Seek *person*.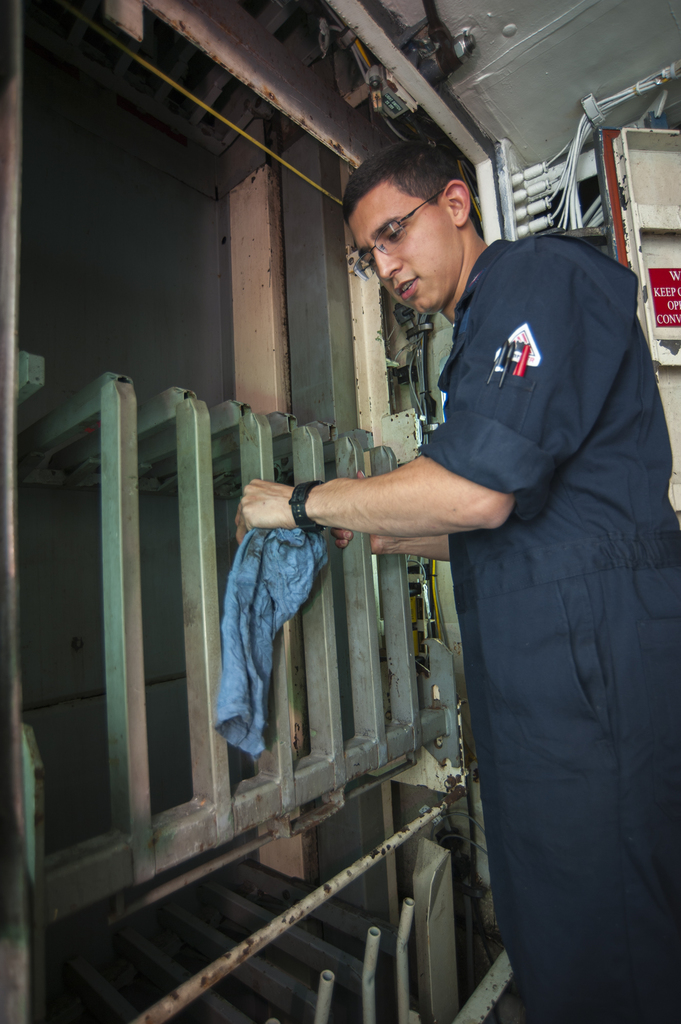
231/137/680/1023.
